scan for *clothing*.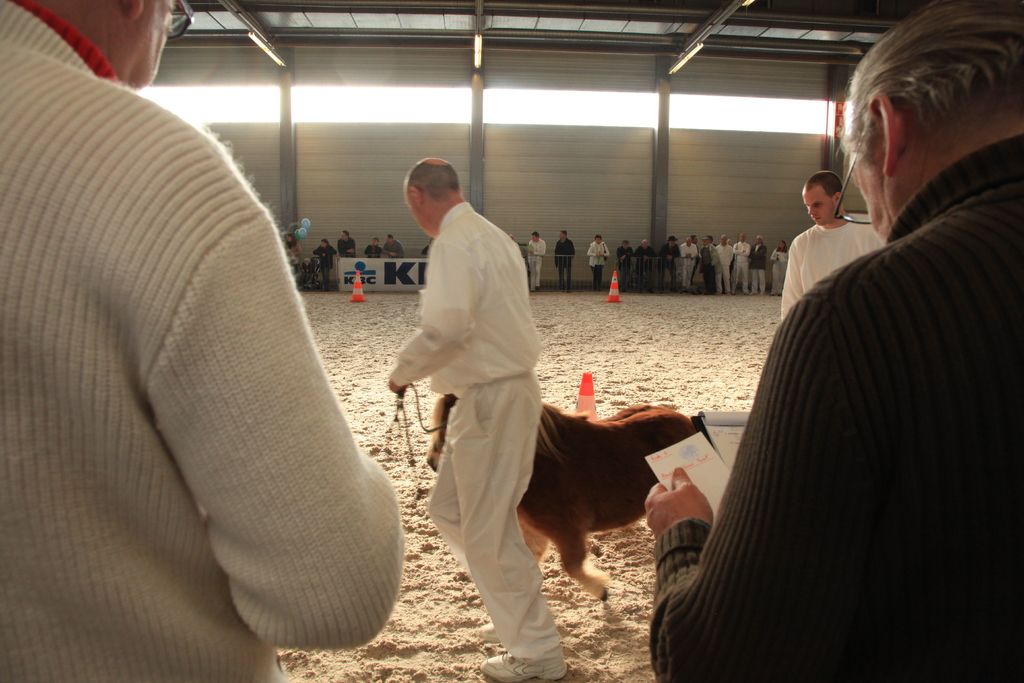
Scan result: (337, 238, 356, 258).
